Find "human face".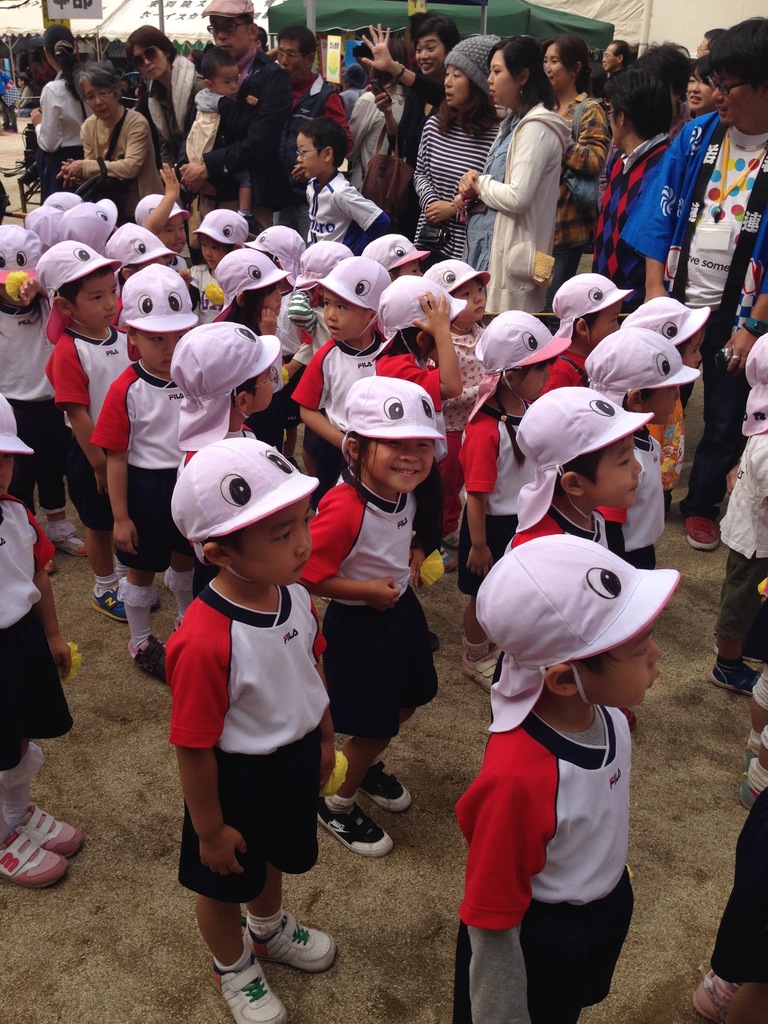
Rect(134, 326, 183, 373).
